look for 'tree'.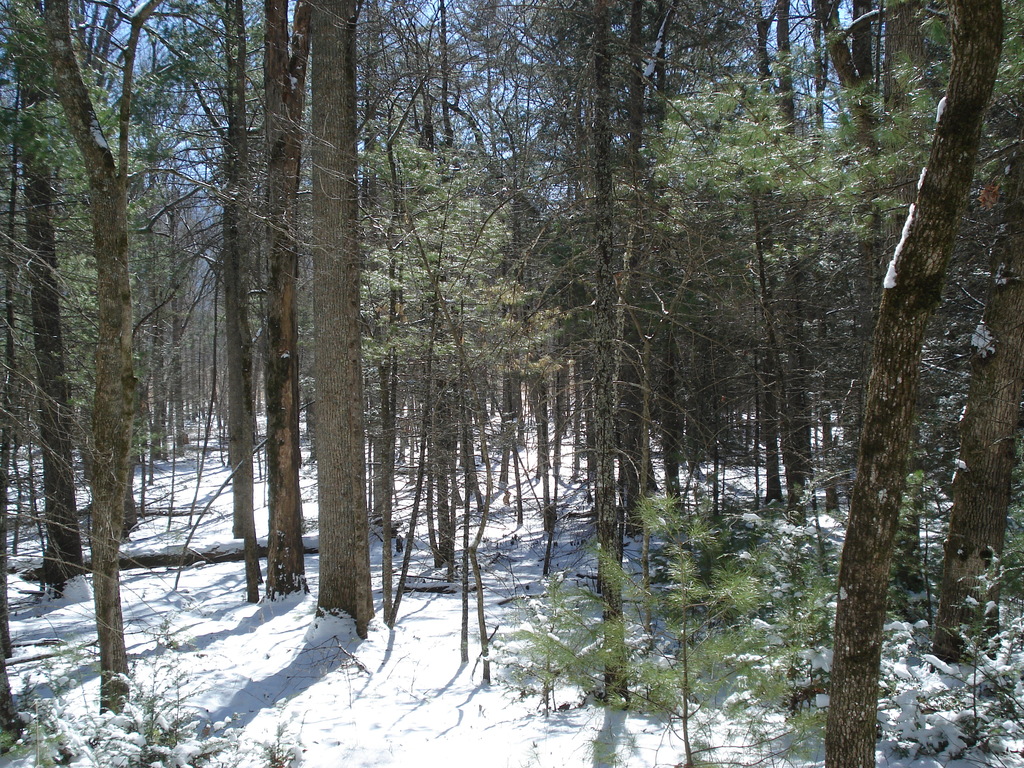
Found: select_region(4, 0, 85, 584).
